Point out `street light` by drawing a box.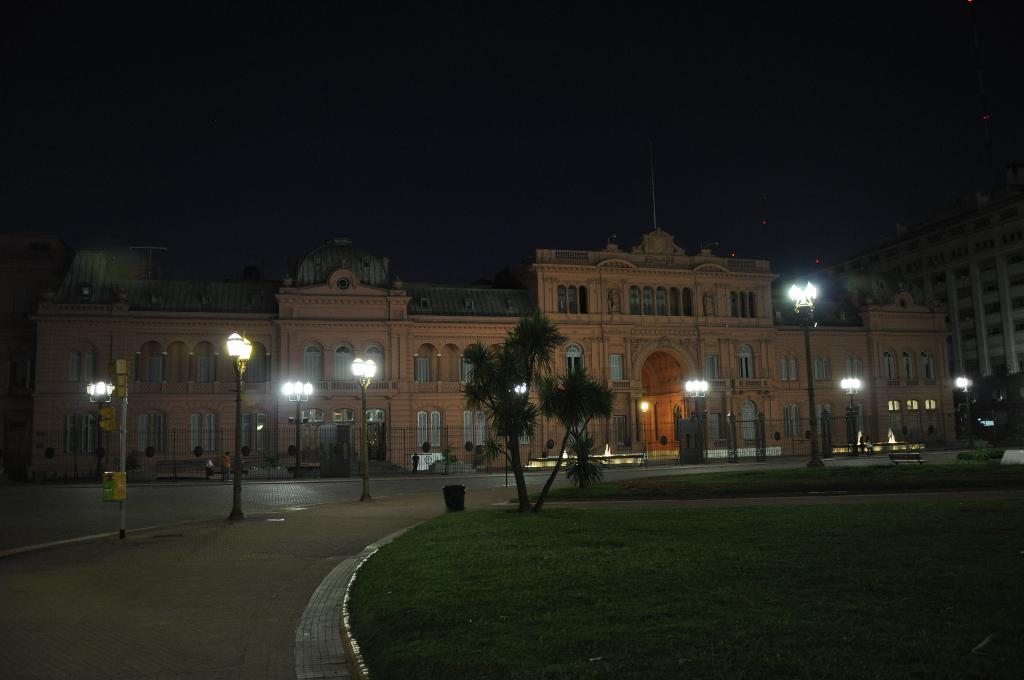
226,328,255,521.
